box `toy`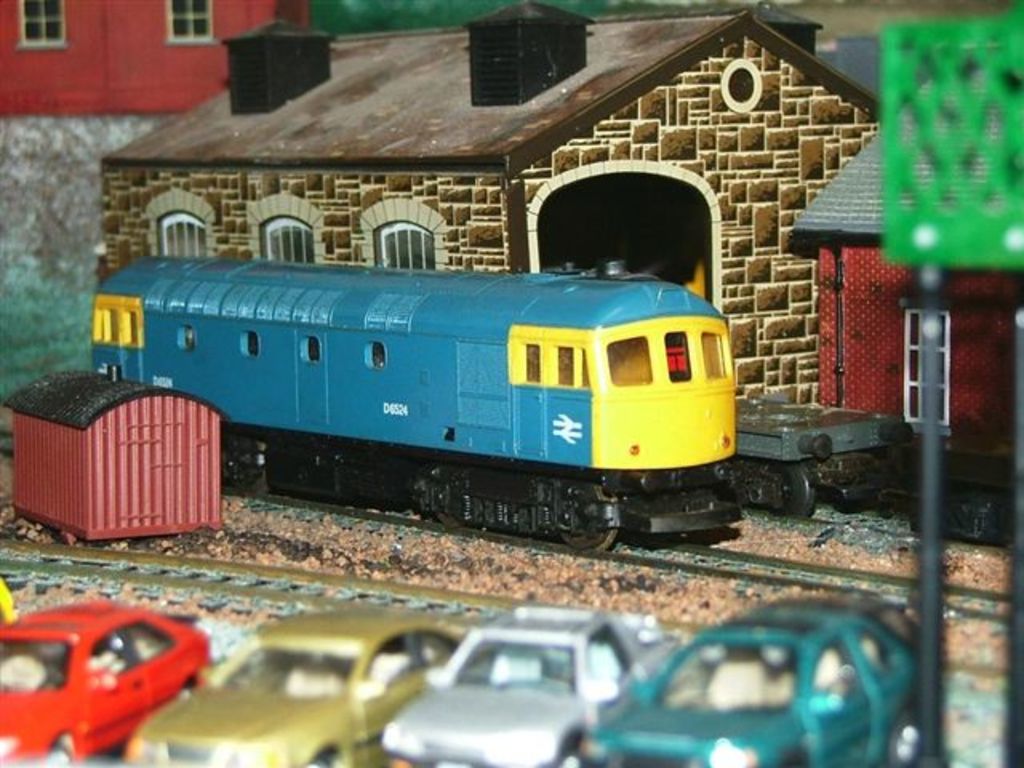
left=0, top=365, right=219, bottom=539
